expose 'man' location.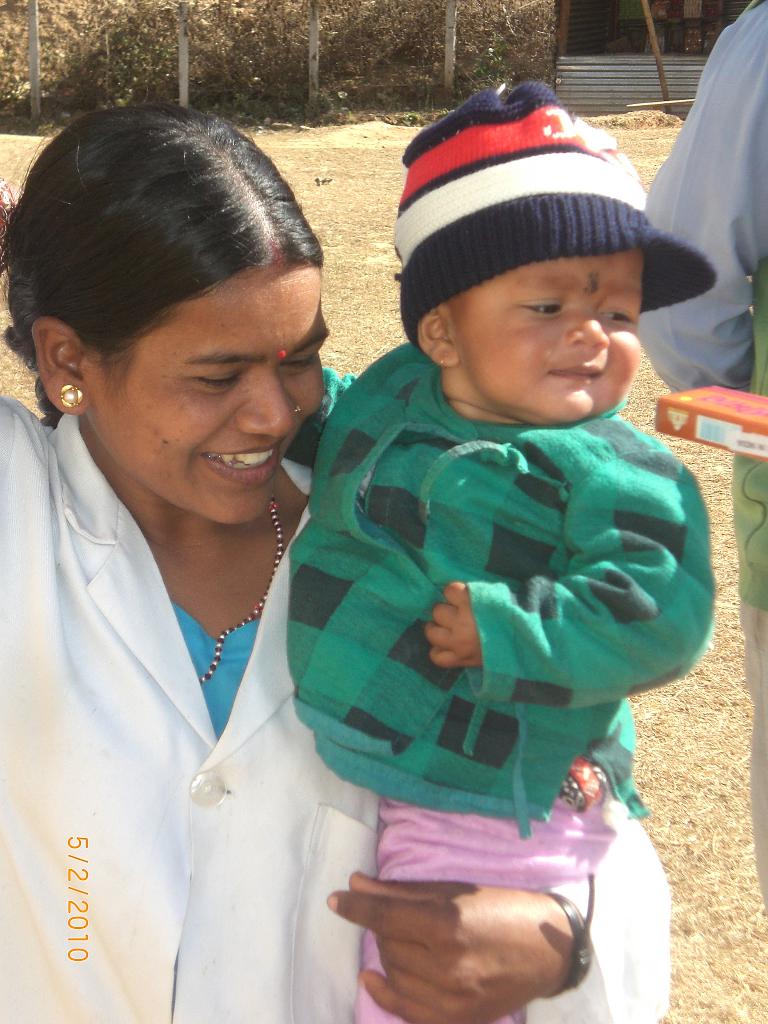
Exposed at 633,0,767,913.
